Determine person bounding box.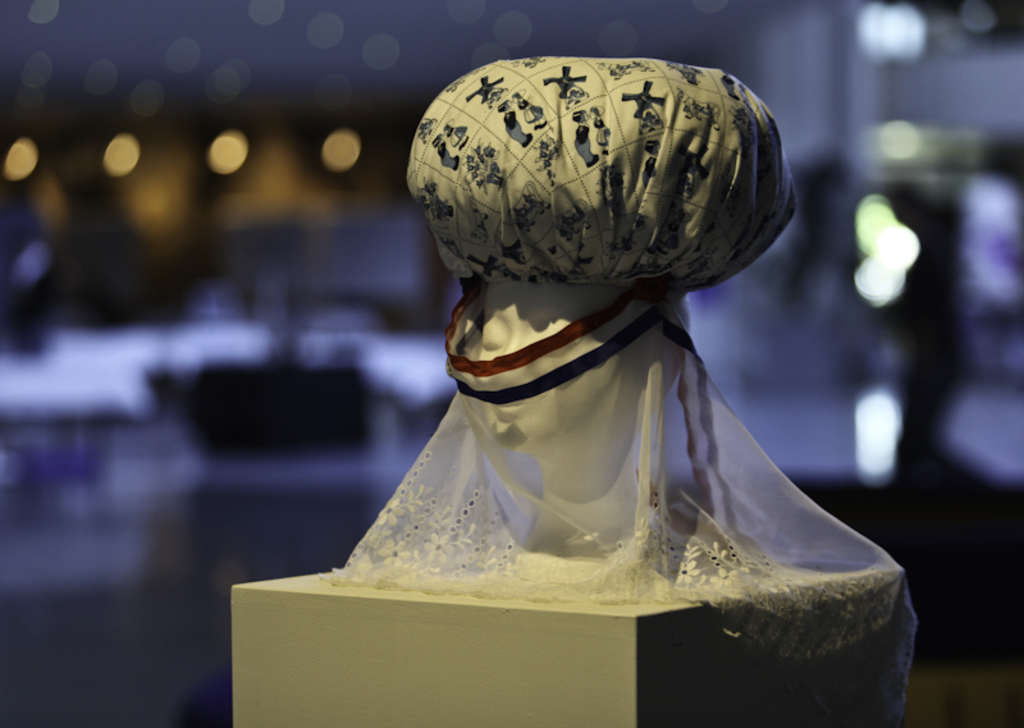
Determined: {"x1": 452, "y1": 283, "x2": 681, "y2": 557}.
